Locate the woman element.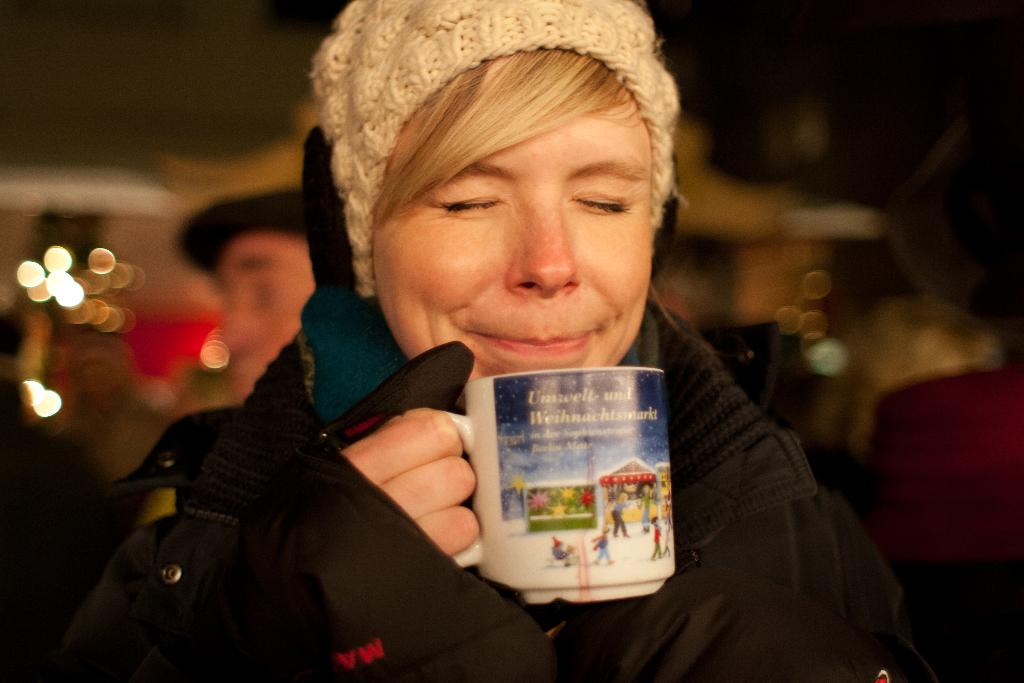
Element bbox: [x1=49, y1=0, x2=935, y2=682].
